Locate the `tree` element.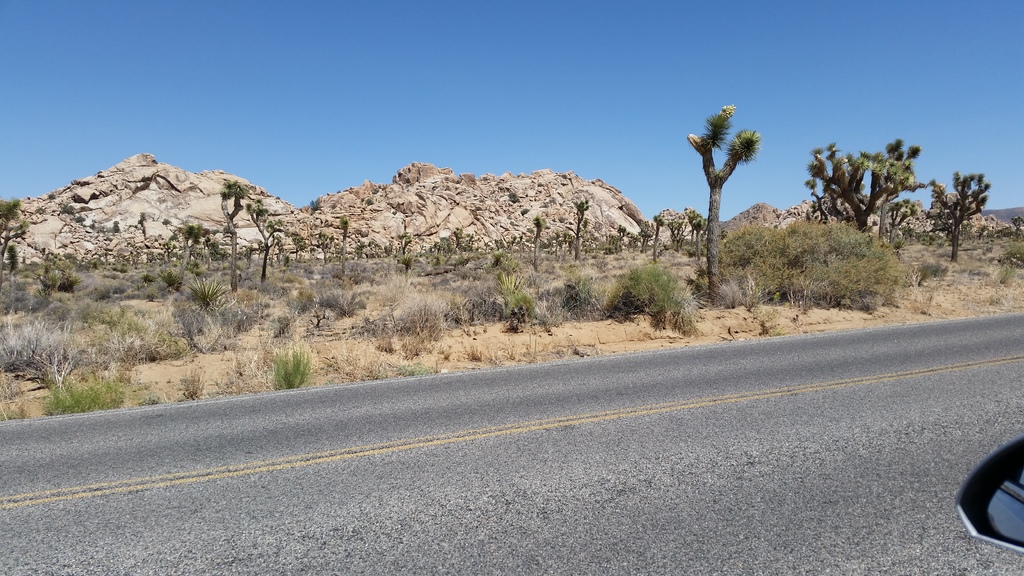
Element bbox: crop(568, 196, 589, 262).
